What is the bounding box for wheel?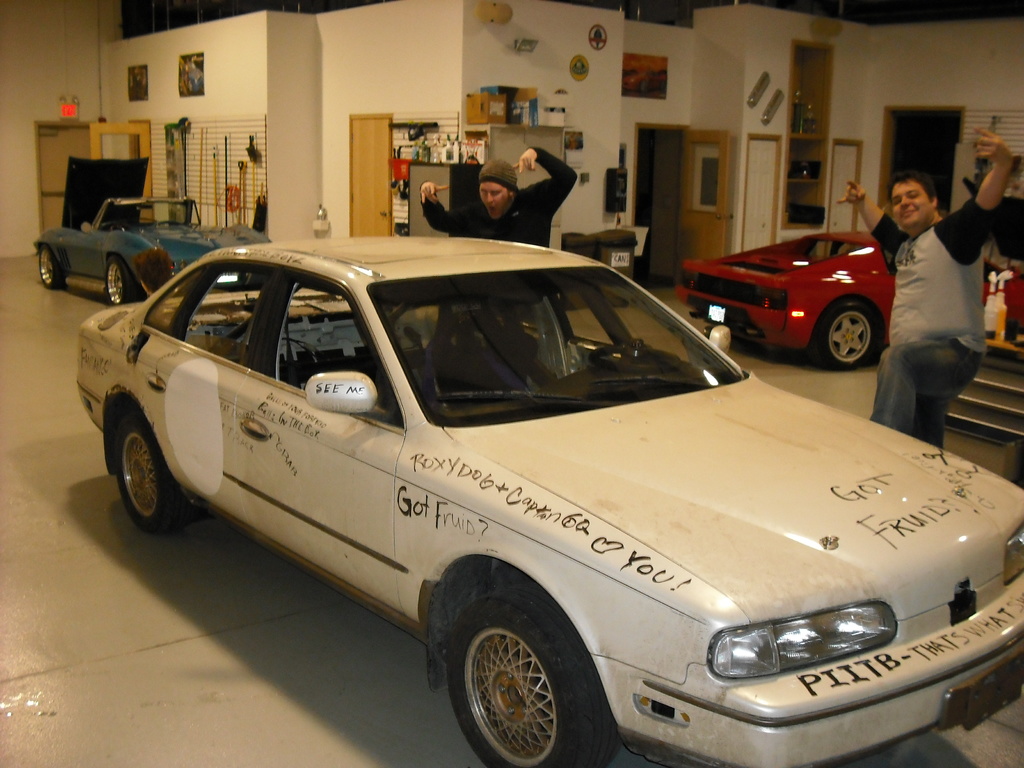
{"left": 114, "top": 403, "right": 195, "bottom": 540}.
